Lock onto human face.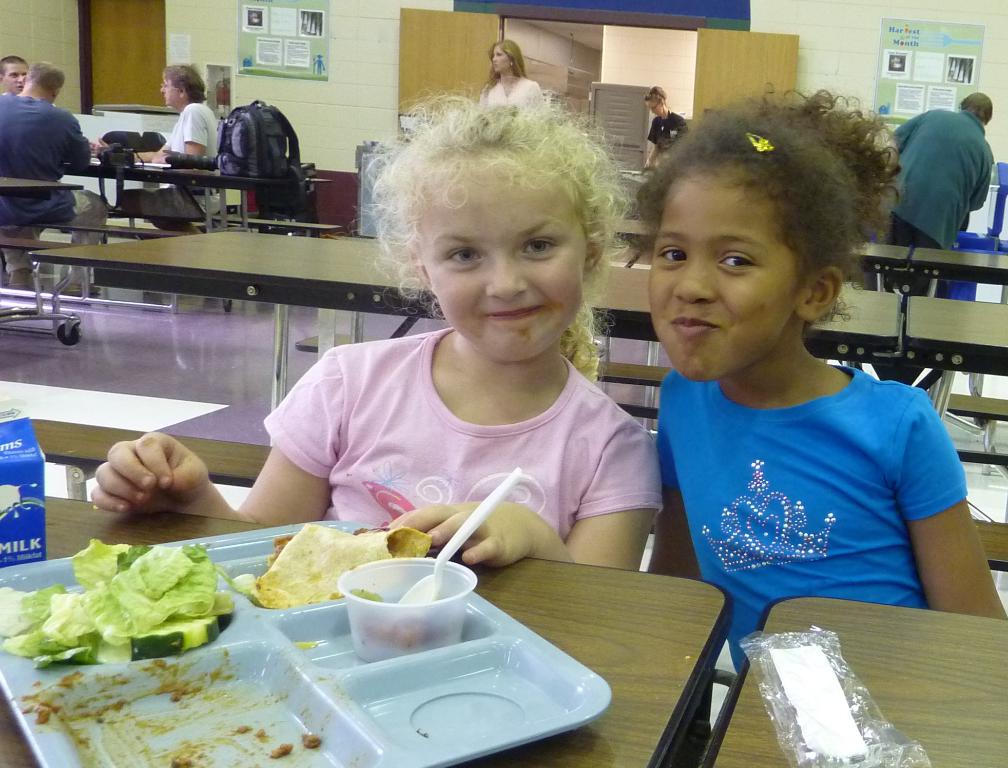
Locked: box(420, 189, 591, 357).
